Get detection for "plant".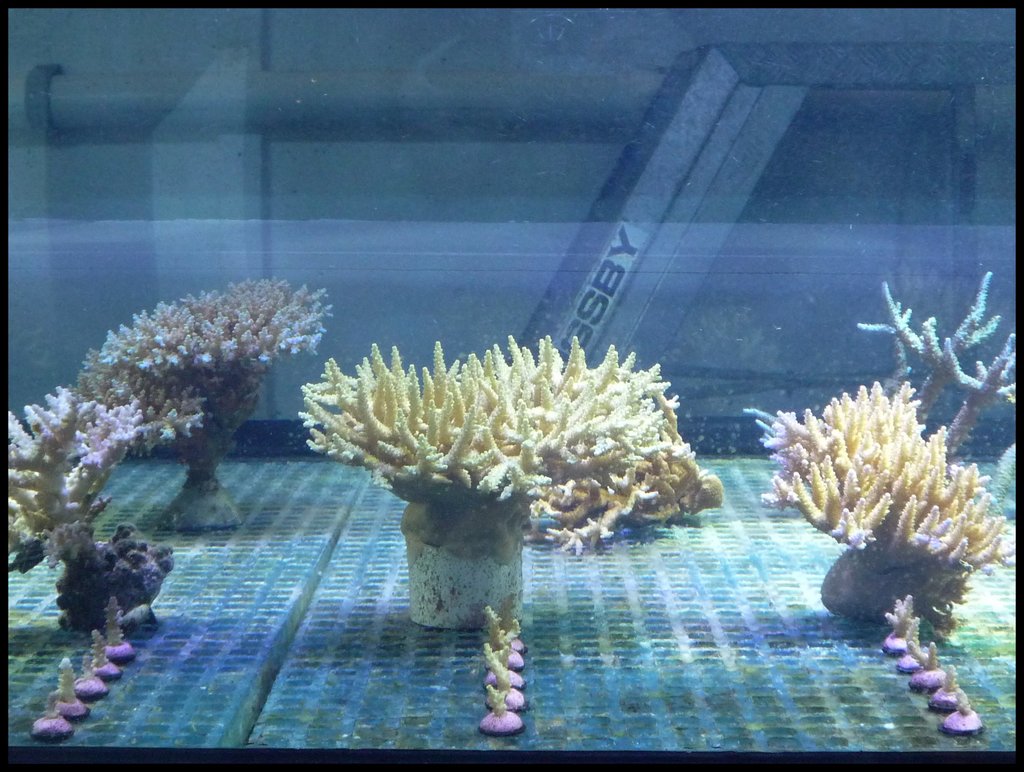
Detection: Rect(844, 269, 1014, 470).
